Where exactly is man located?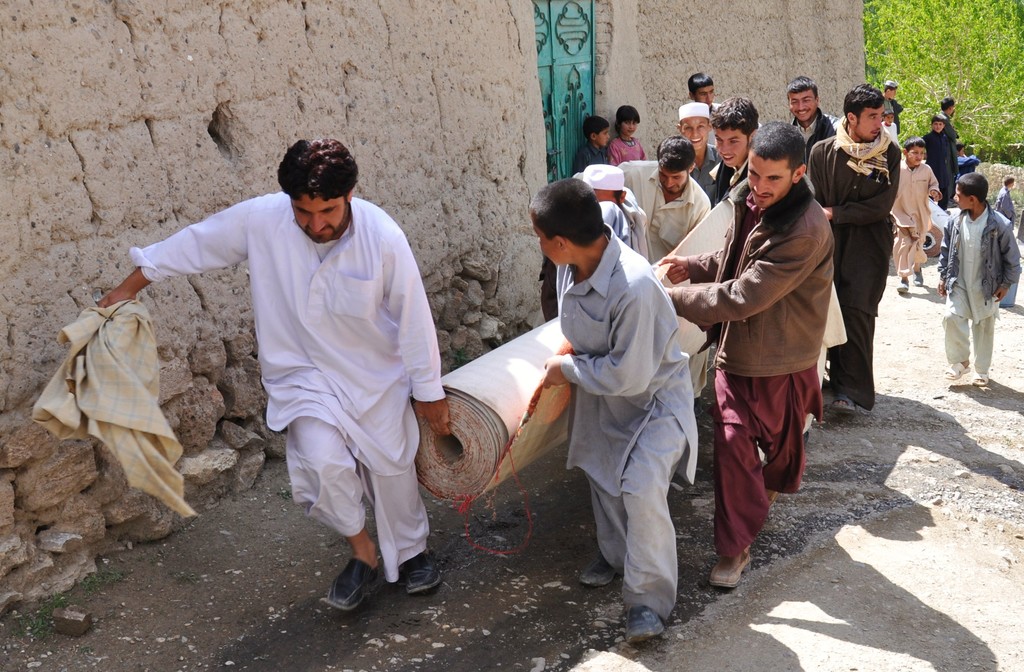
Its bounding box is region(616, 131, 712, 260).
